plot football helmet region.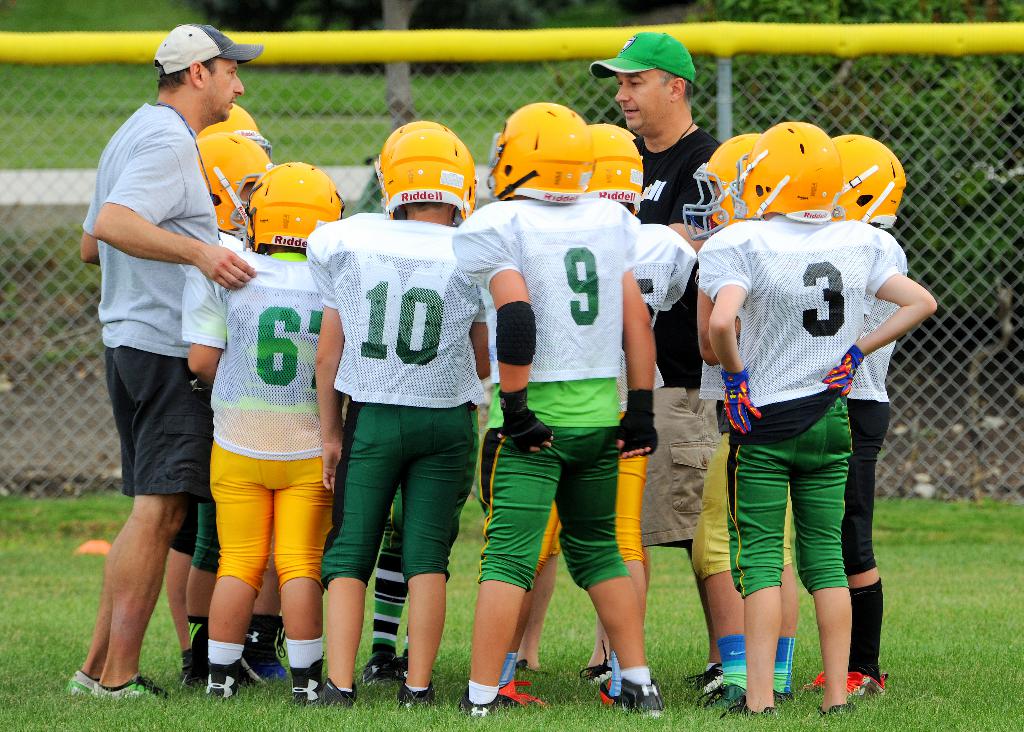
Plotted at rect(829, 137, 908, 229).
